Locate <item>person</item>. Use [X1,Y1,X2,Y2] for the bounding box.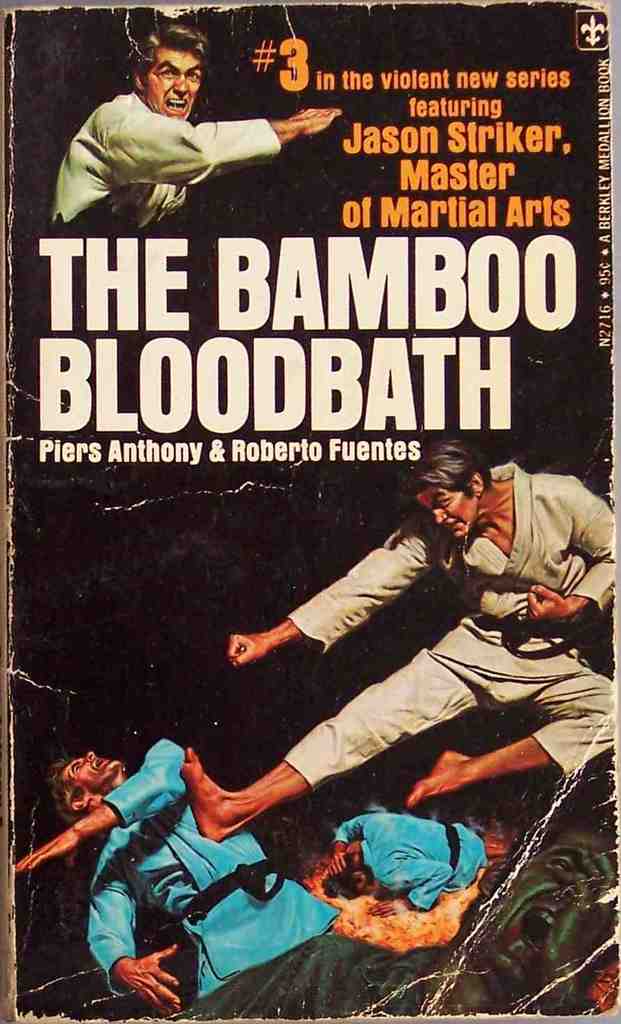
[324,812,489,906].
